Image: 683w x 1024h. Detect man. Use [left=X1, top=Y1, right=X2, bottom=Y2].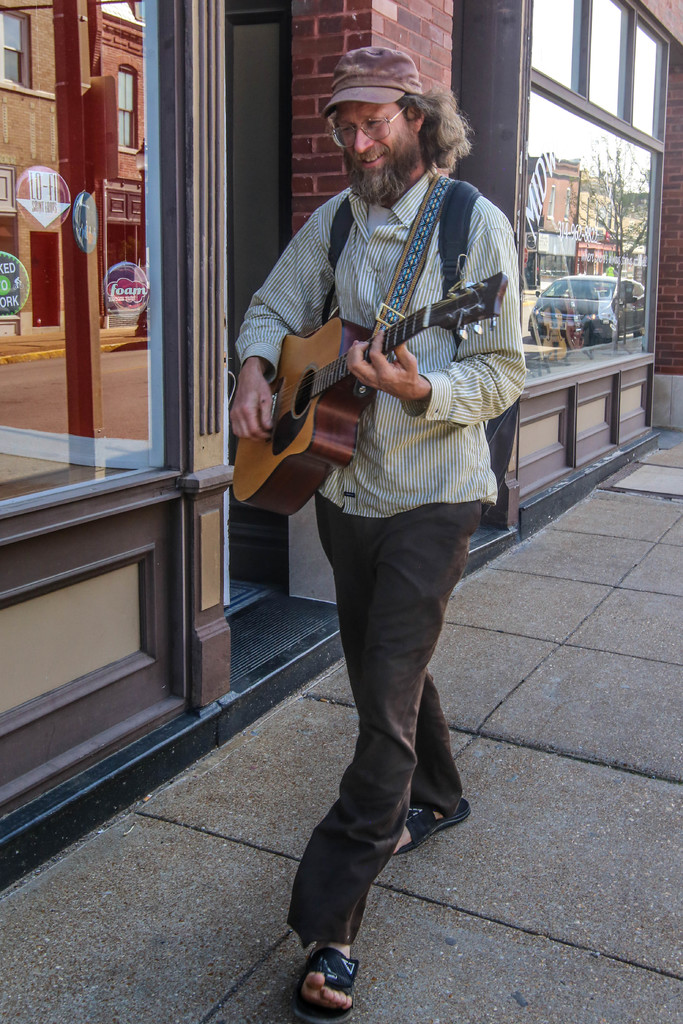
[left=239, top=52, right=537, bottom=1023].
